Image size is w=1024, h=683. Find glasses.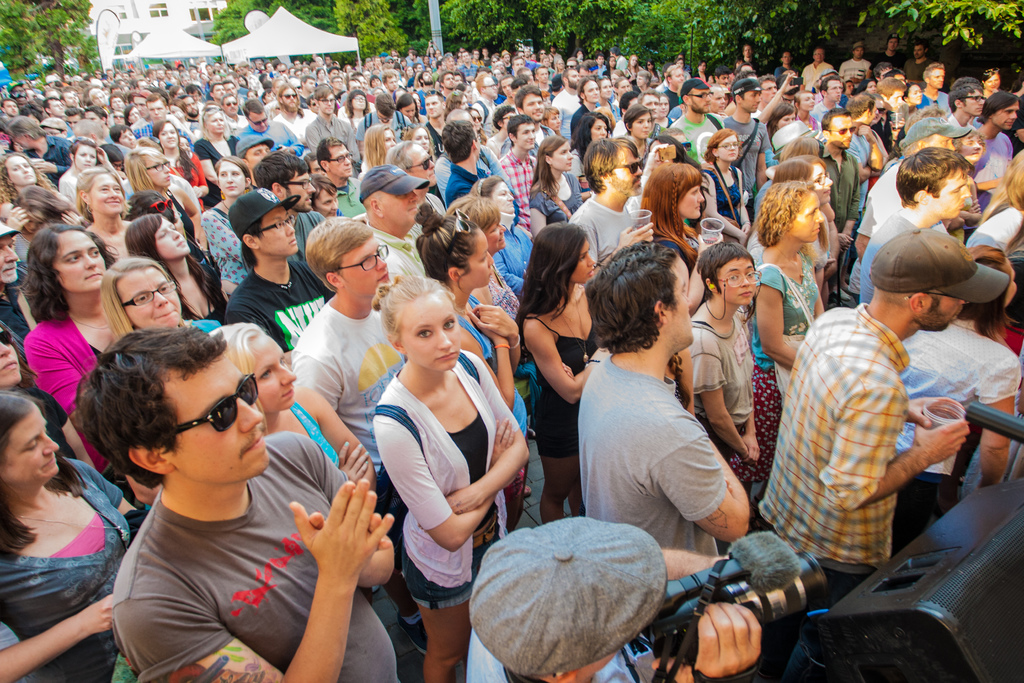
(319, 97, 335, 106).
